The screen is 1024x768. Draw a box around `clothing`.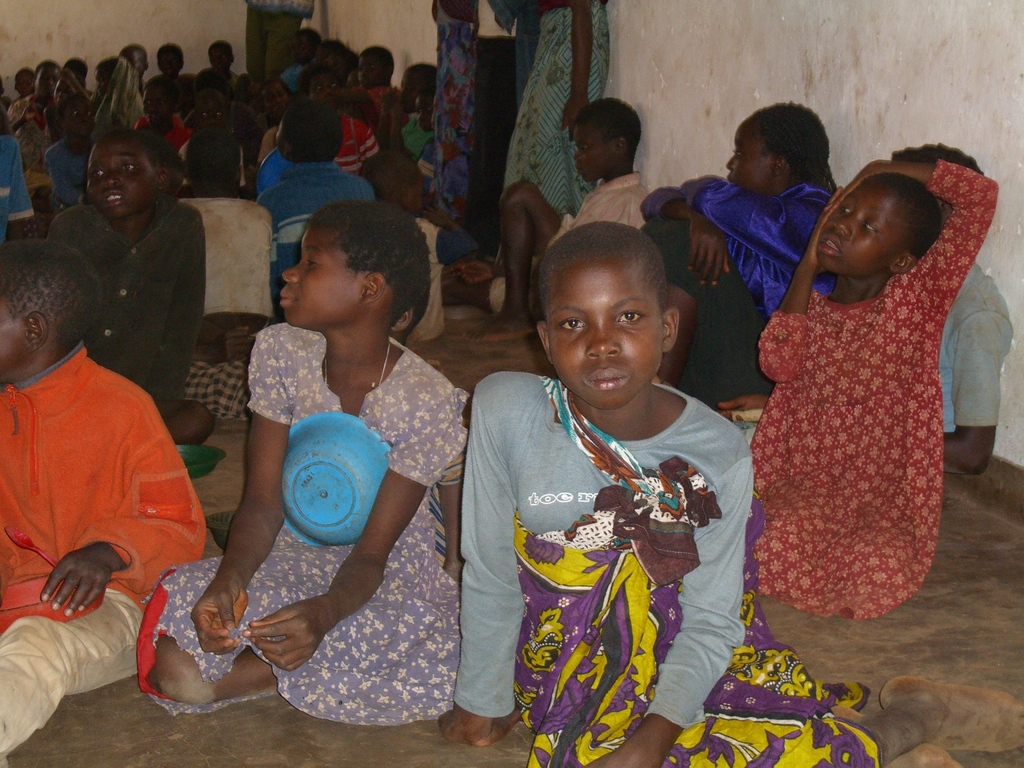
bbox(940, 262, 1014, 430).
